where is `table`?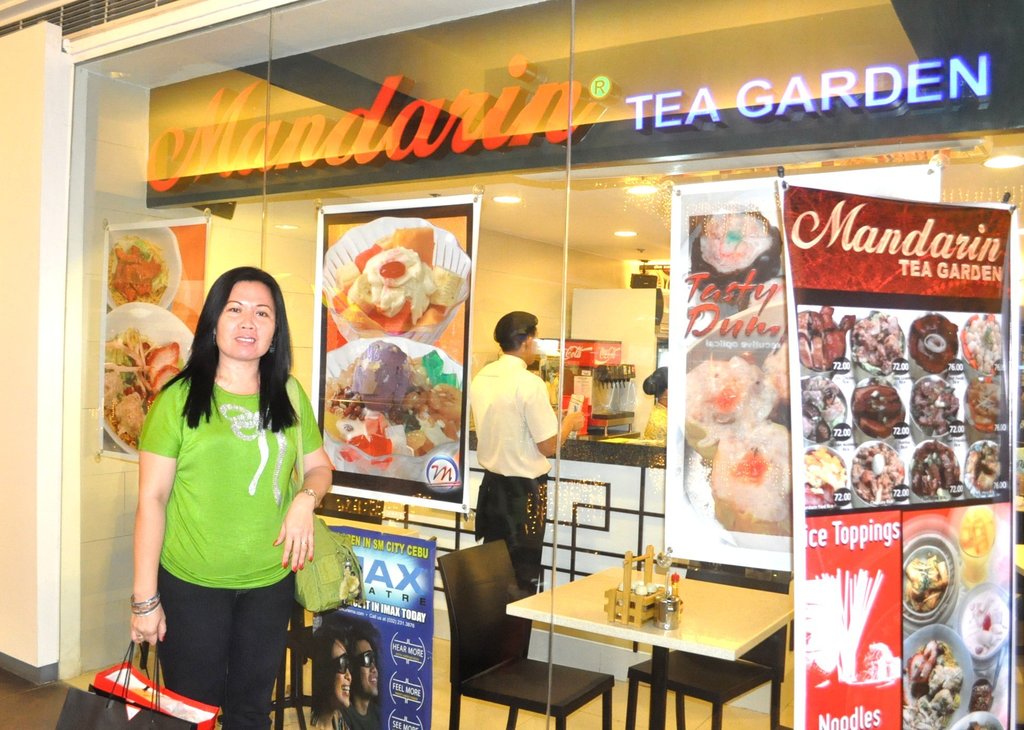
x1=515, y1=560, x2=808, y2=729.
